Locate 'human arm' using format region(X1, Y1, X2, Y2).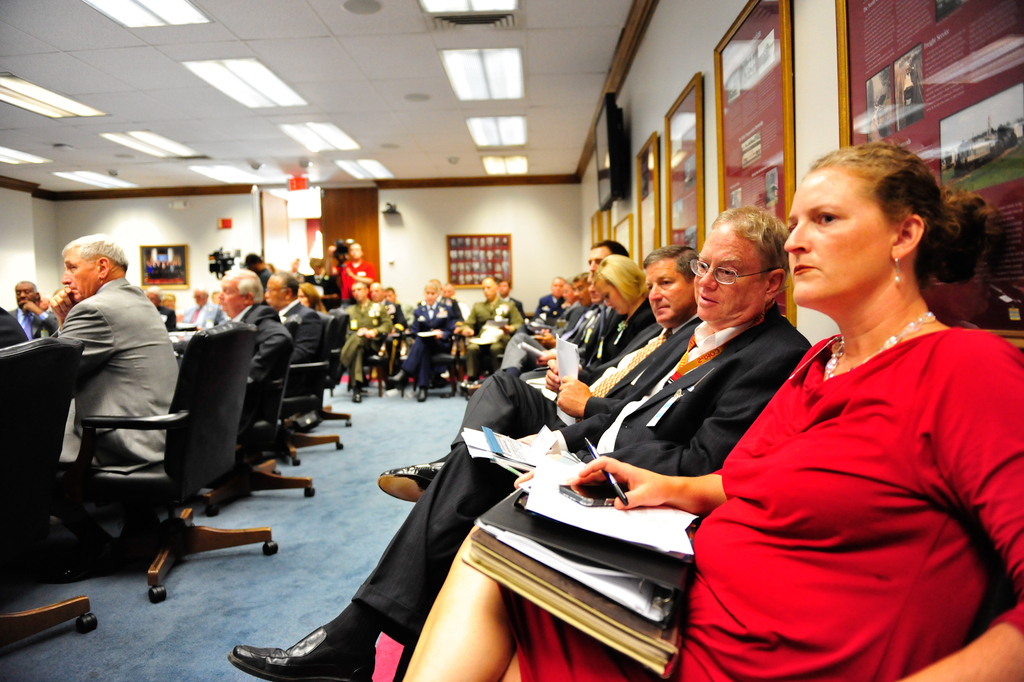
region(645, 345, 811, 473).
